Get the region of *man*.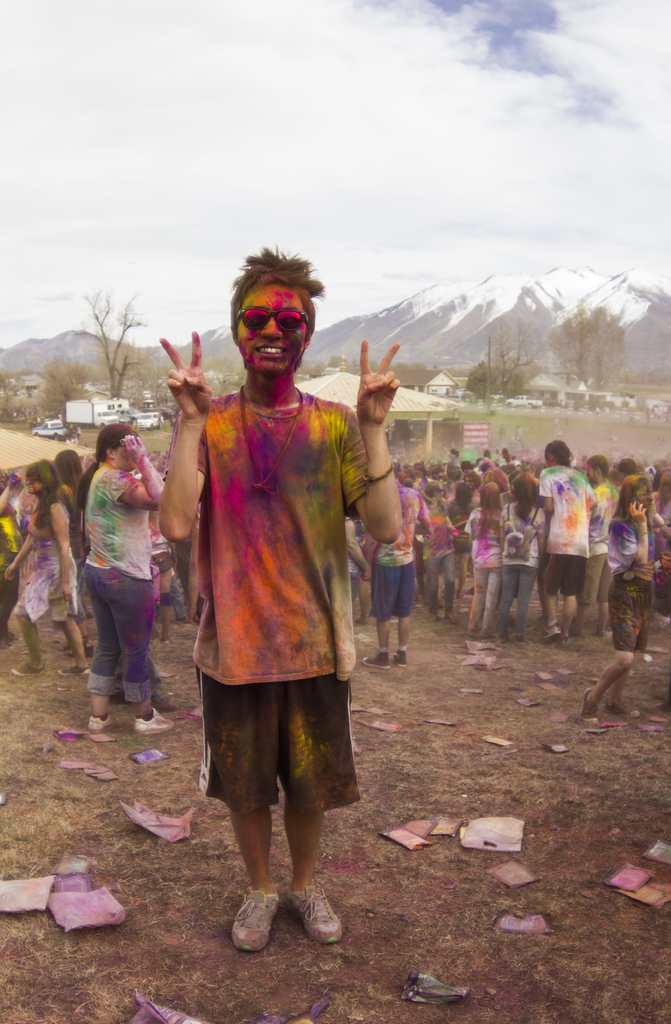
box=[154, 231, 404, 954].
